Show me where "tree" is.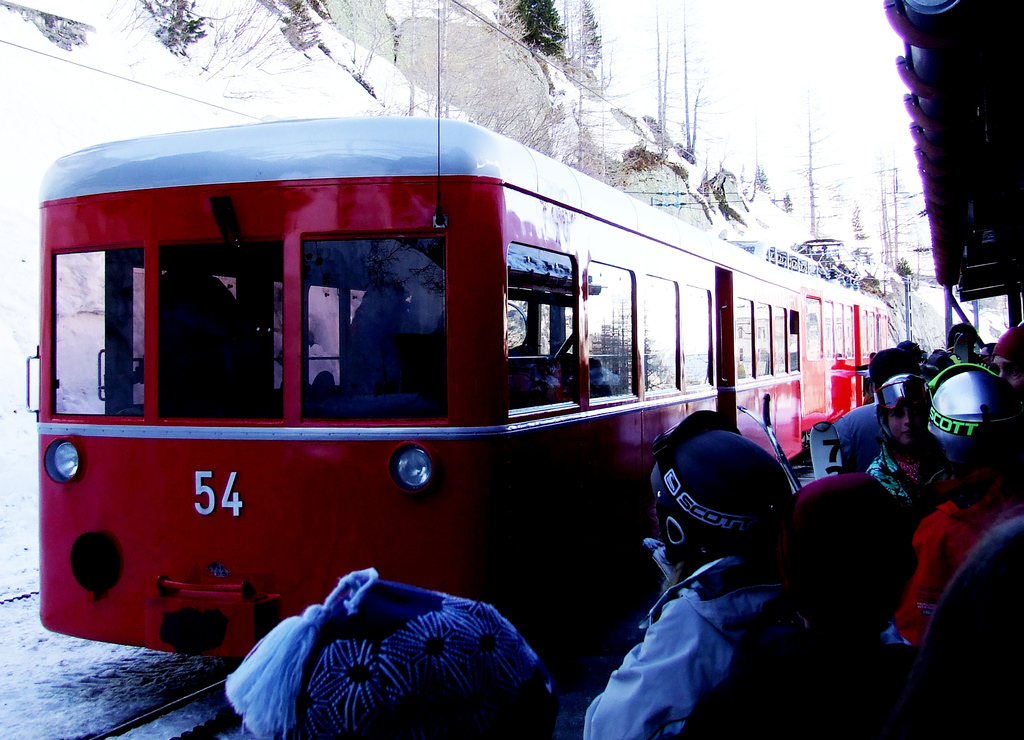
"tree" is at (left=575, top=0, right=604, bottom=67).
